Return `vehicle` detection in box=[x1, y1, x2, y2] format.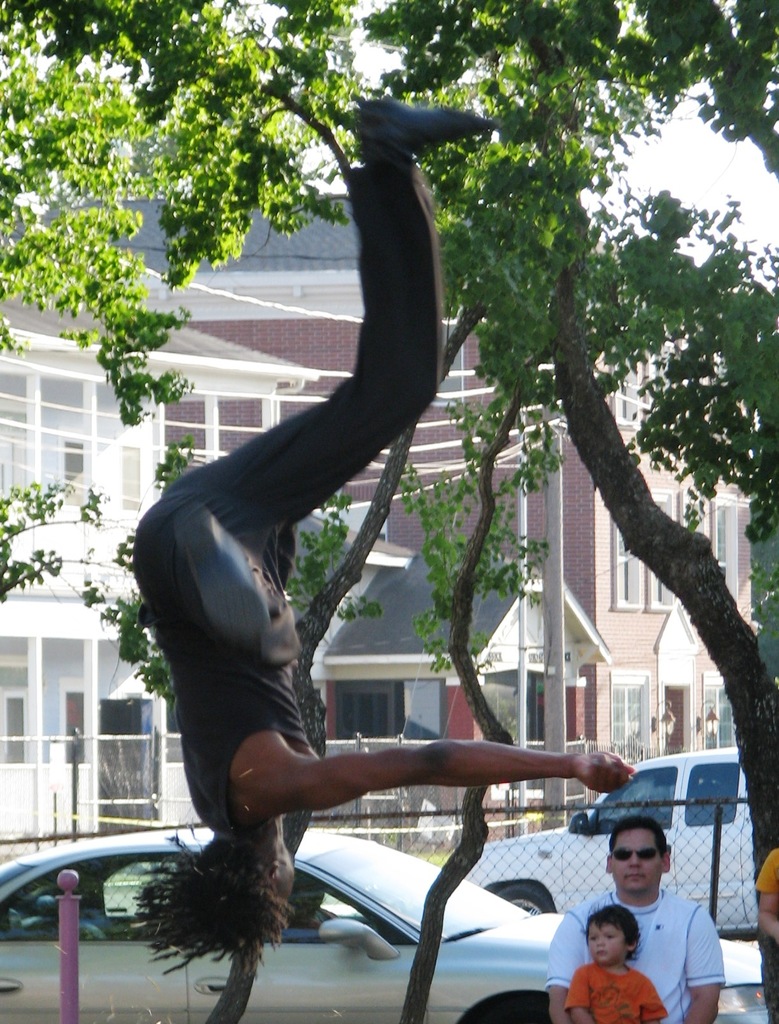
box=[454, 743, 753, 935].
